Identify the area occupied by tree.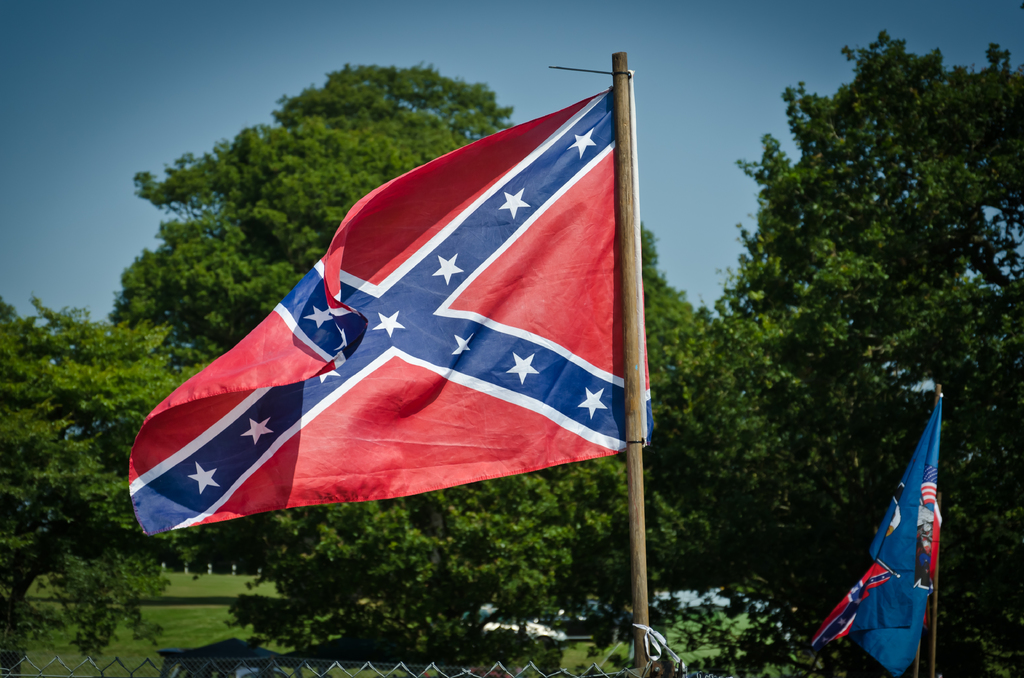
Area: crop(695, 29, 1023, 677).
